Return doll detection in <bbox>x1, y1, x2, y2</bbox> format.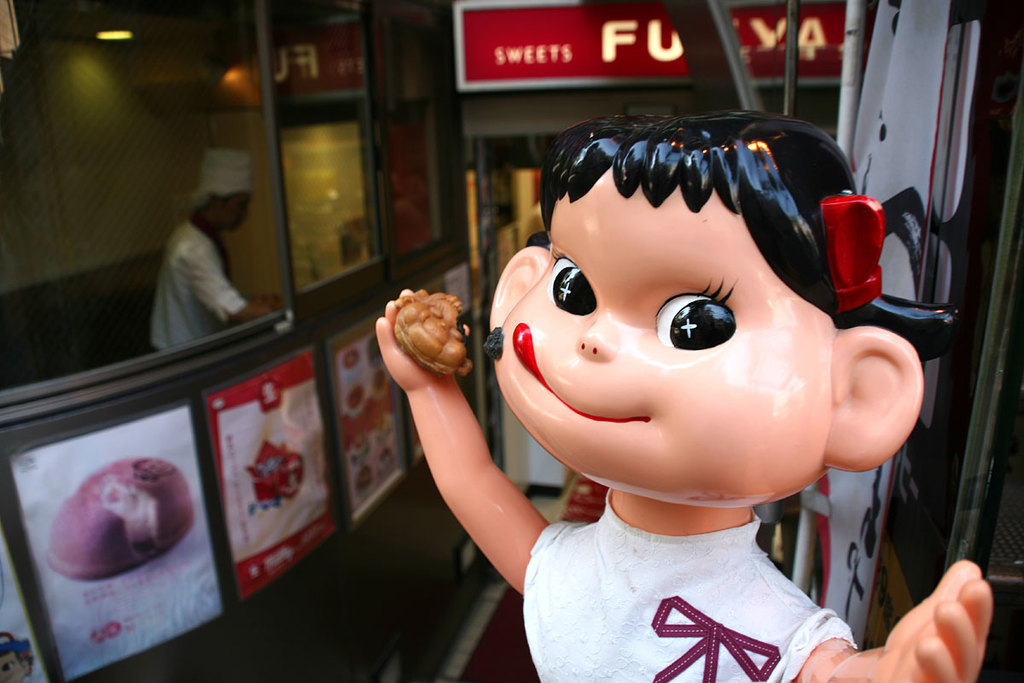
<bbox>445, 73, 923, 682</bbox>.
